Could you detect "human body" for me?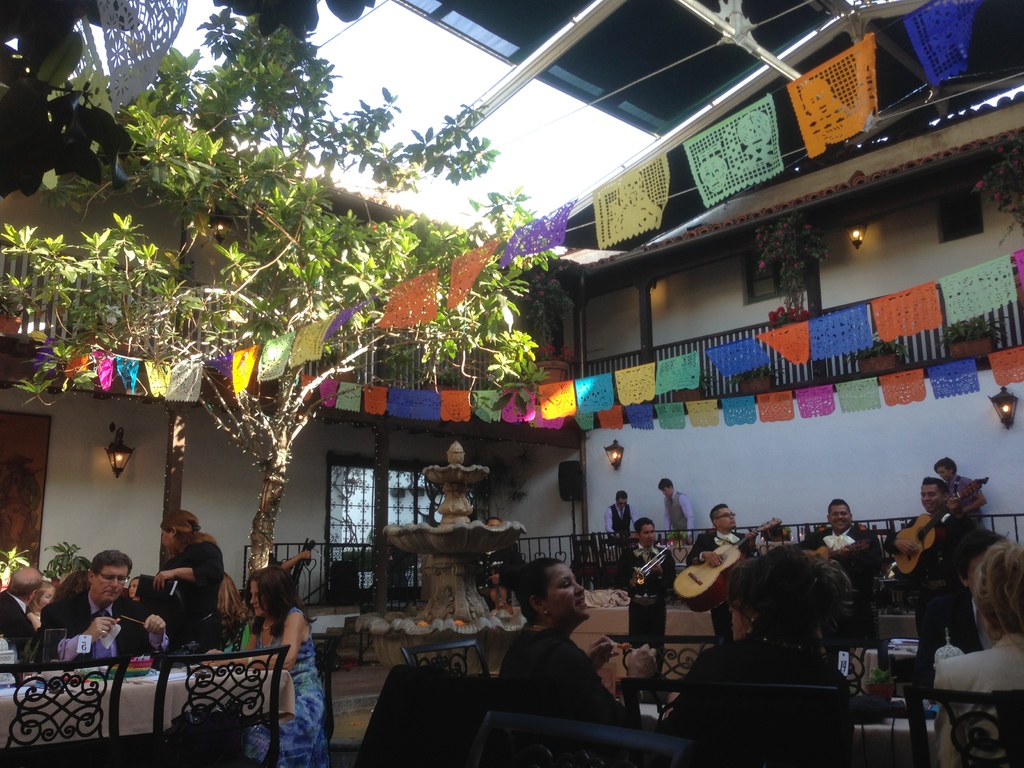
Detection result: {"left": 932, "top": 455, "right": 990, "bottom": 520}.
